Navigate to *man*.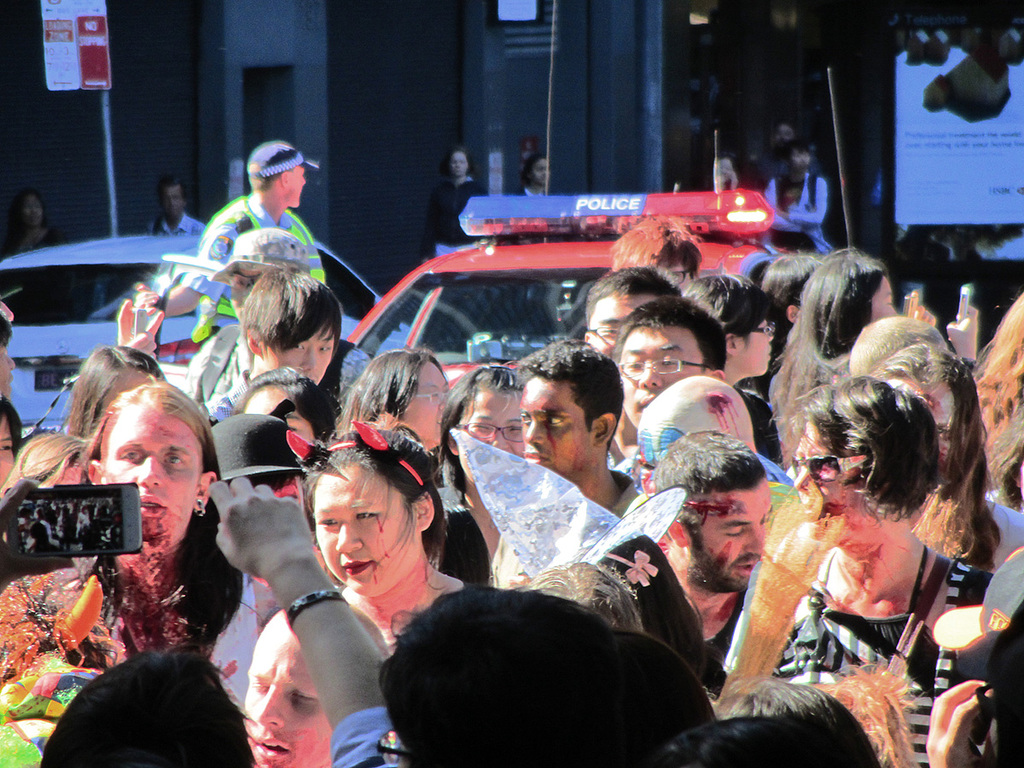
Navigation target: Rect(203, 262, 342, 426).
